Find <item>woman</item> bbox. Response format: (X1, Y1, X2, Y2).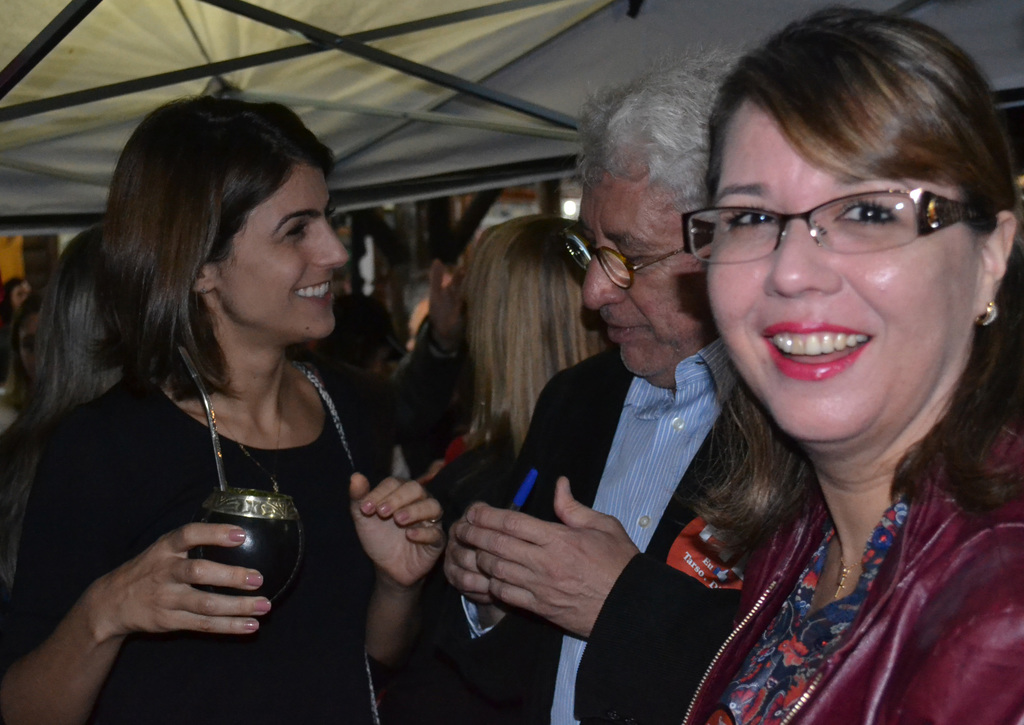
(312, 294, 420, 497).
